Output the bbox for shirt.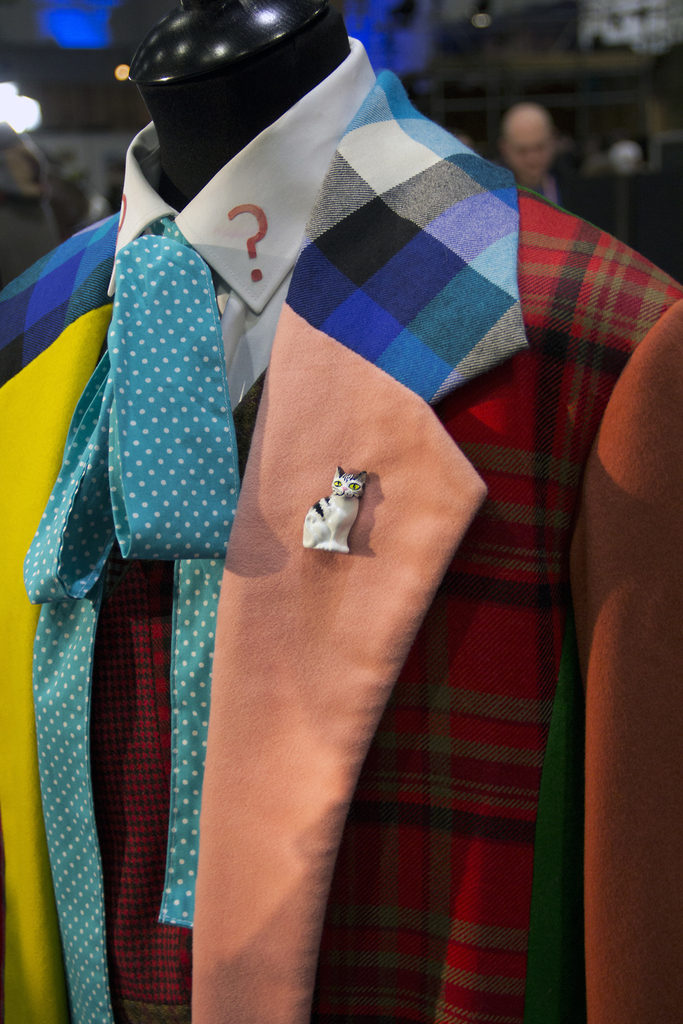
region(108, 40, 371, 401).
